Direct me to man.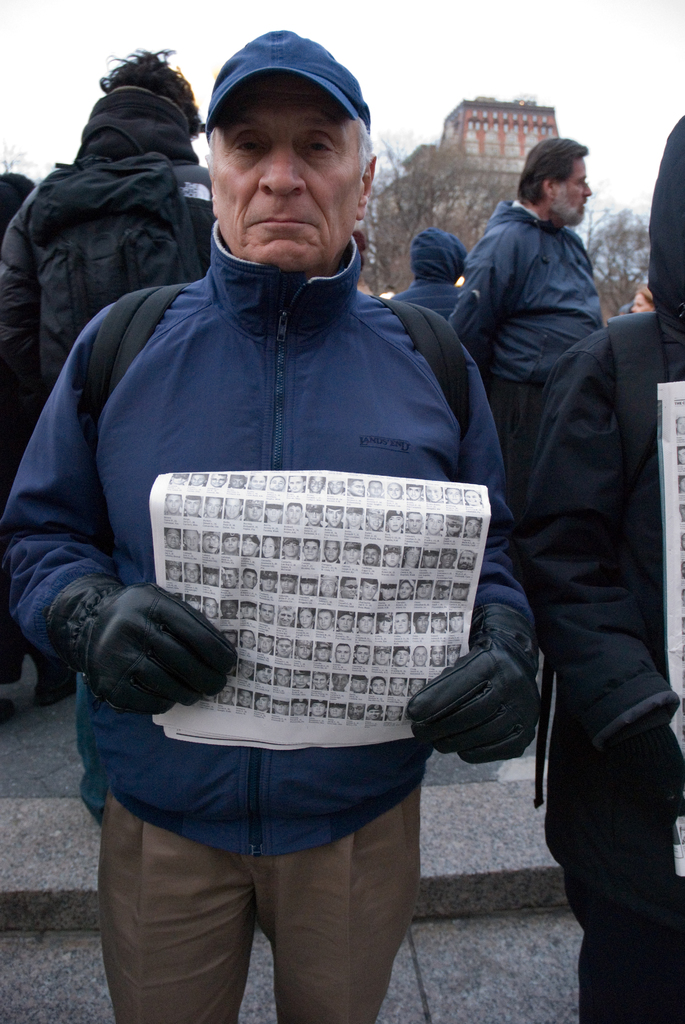
Direction: box=[446, 140, 611, 459].
